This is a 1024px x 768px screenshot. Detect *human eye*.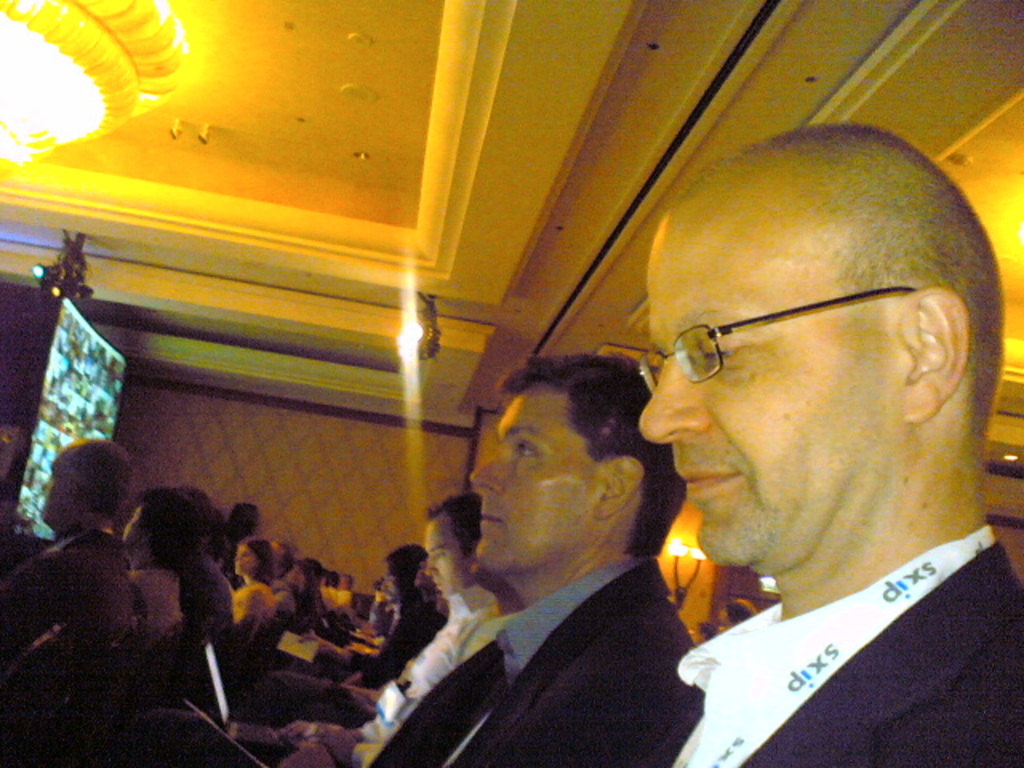
[699,336,741,370].
